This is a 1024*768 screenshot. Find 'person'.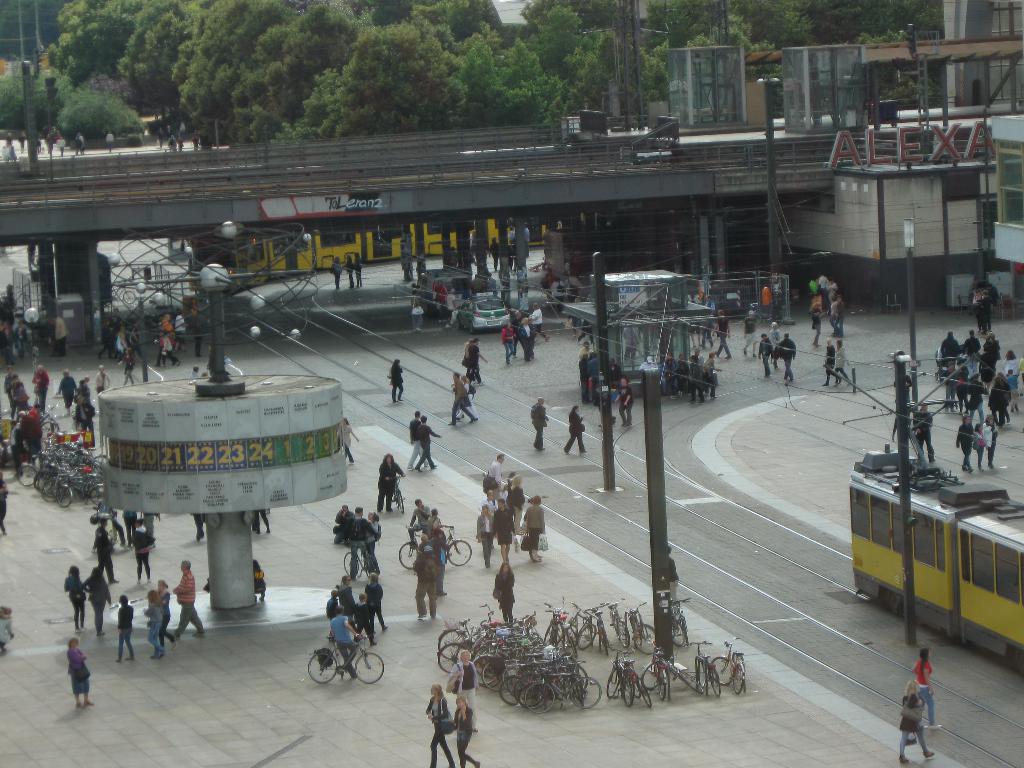
Bounding box: bbox=[0, 610, 17, 648].
